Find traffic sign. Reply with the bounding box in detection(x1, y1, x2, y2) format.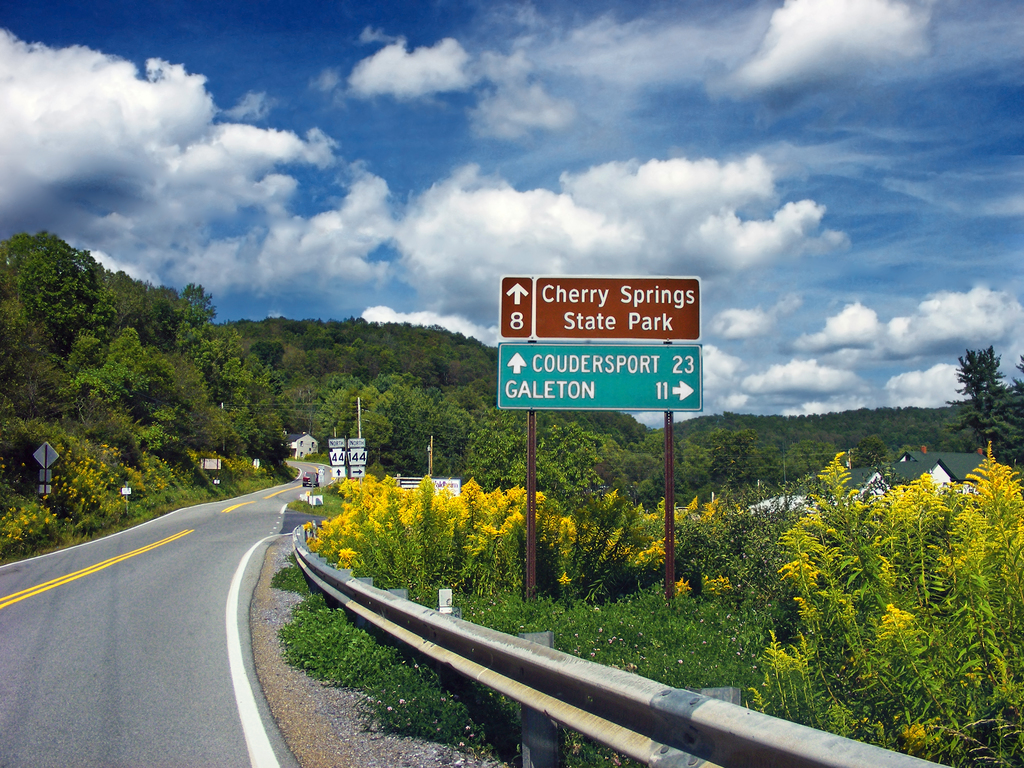
detection(328, 449, 347, 481).
